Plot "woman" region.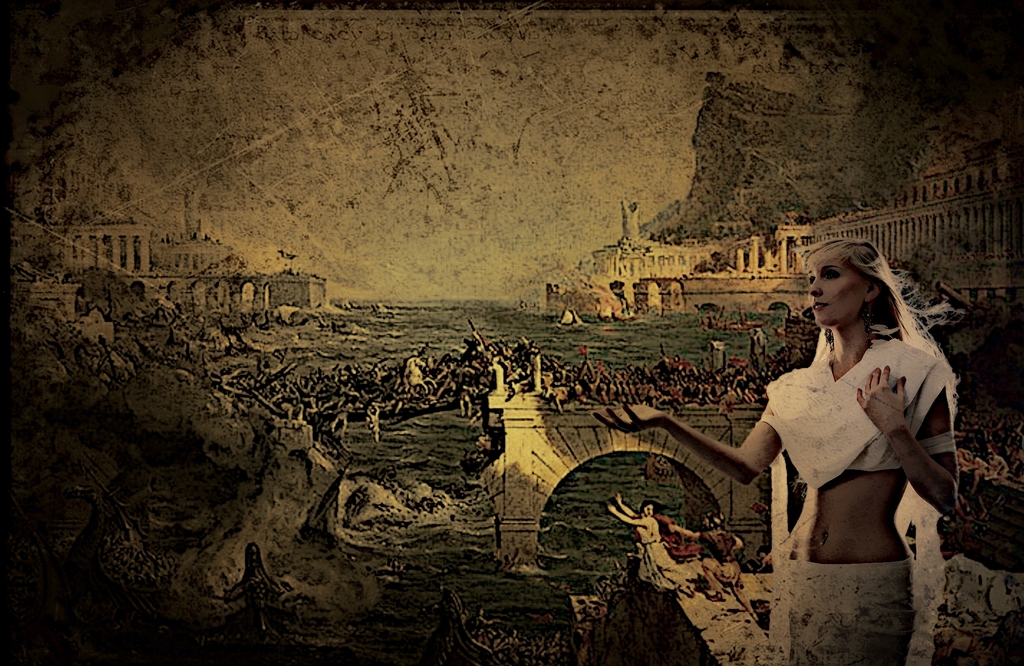
Plotted at box=[760, 243, 946, 566].
